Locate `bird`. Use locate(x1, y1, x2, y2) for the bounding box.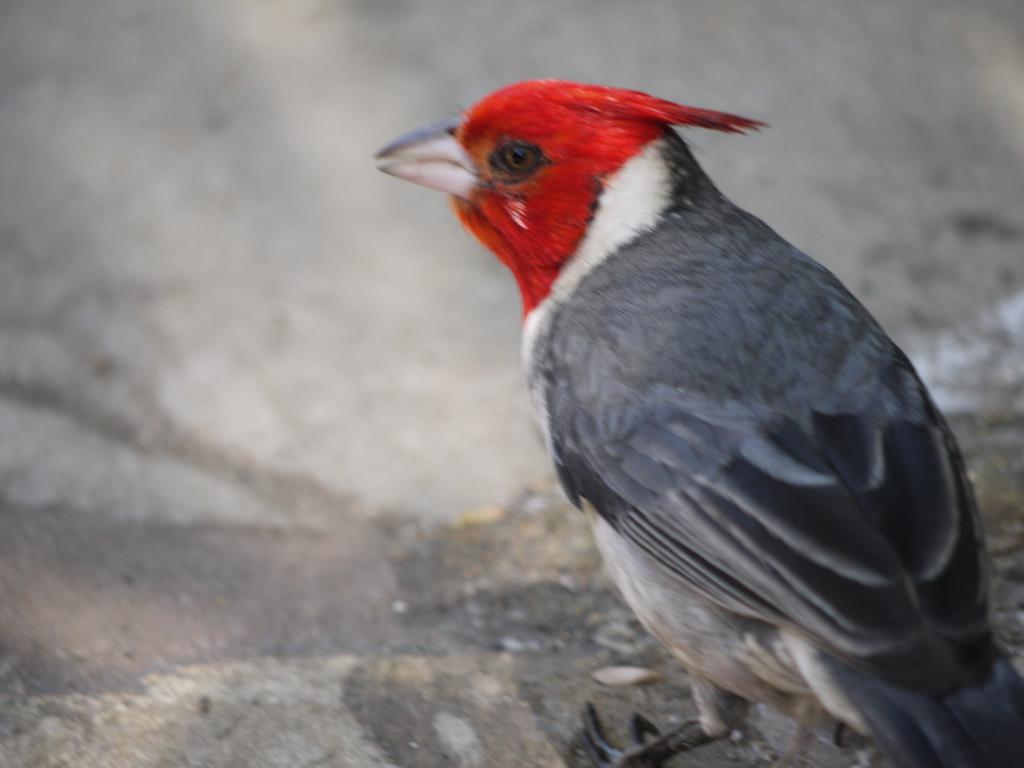
locate(372, 68, 996, 759).
